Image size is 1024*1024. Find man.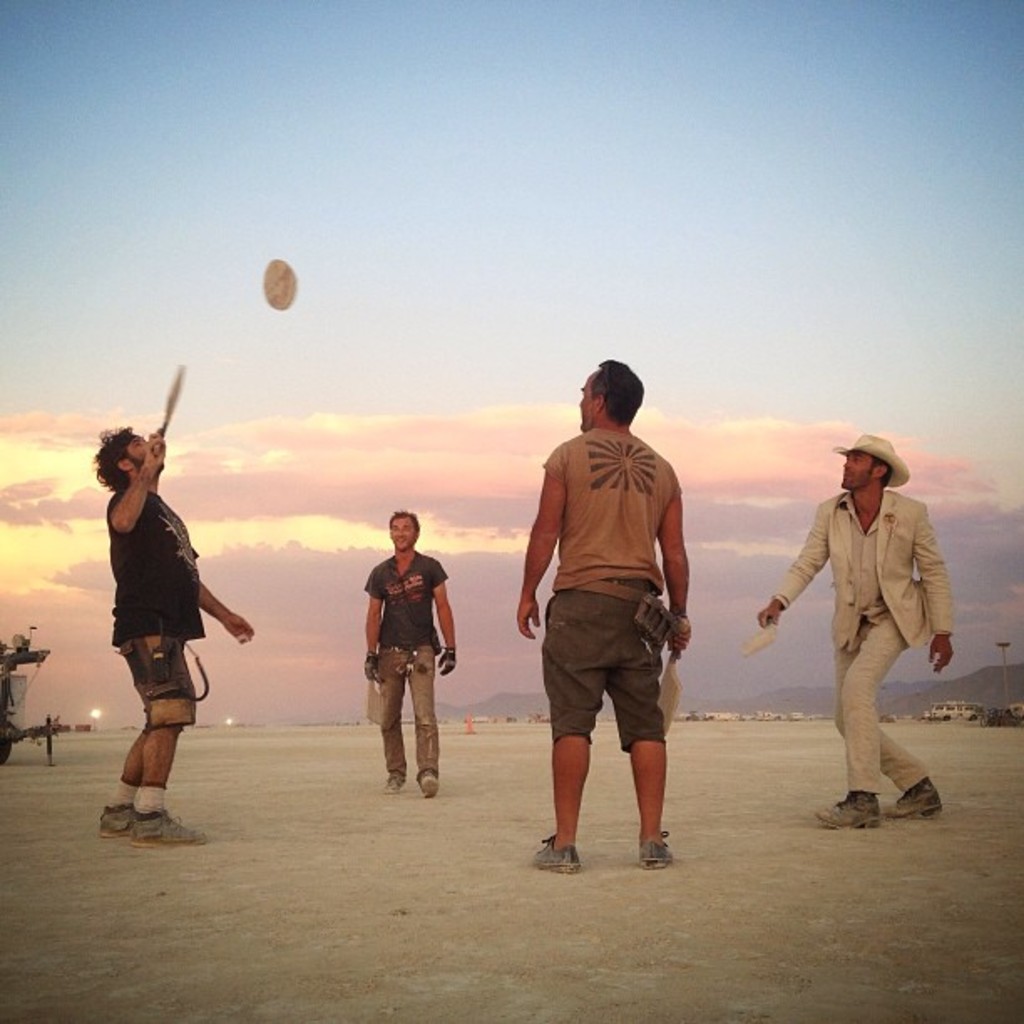
89/418/254/847.
